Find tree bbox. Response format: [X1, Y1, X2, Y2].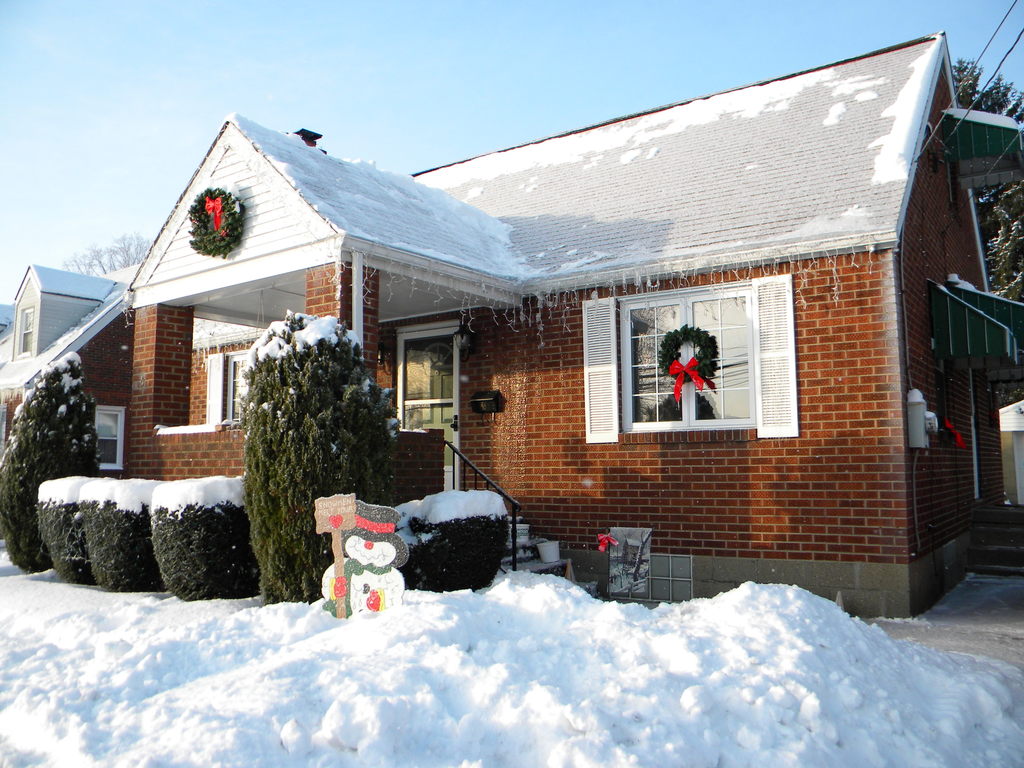
[63, 230, 154, 274].
